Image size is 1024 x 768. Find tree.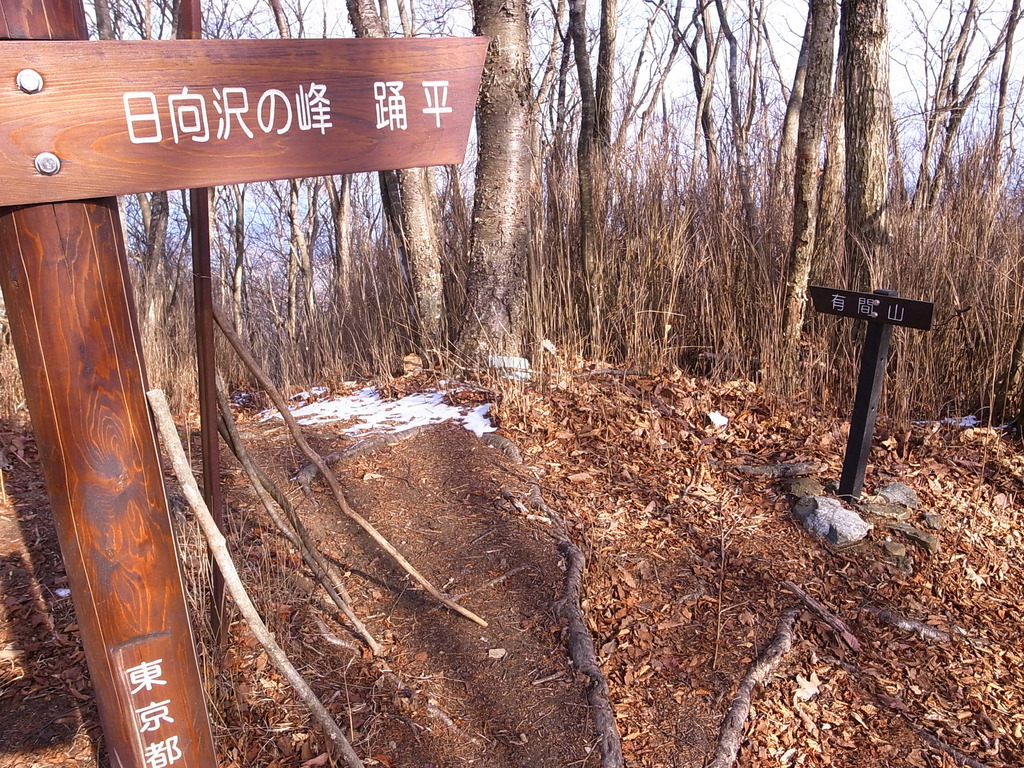
locate(381, 0, 530, 402).
